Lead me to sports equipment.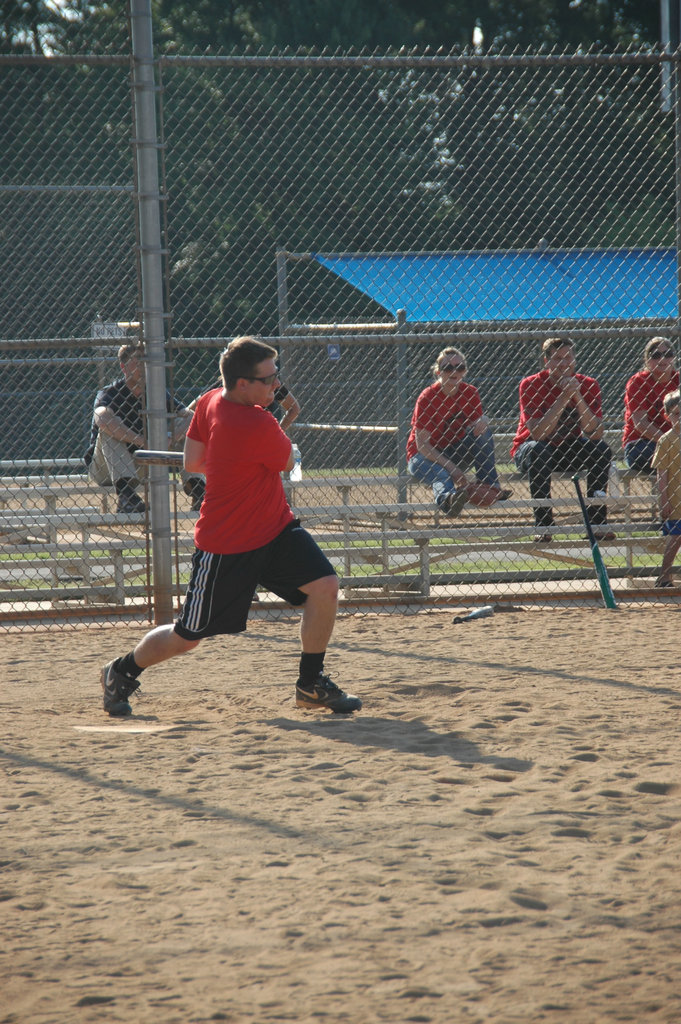
Lead to bbox=[454, 604, 494, 627].
